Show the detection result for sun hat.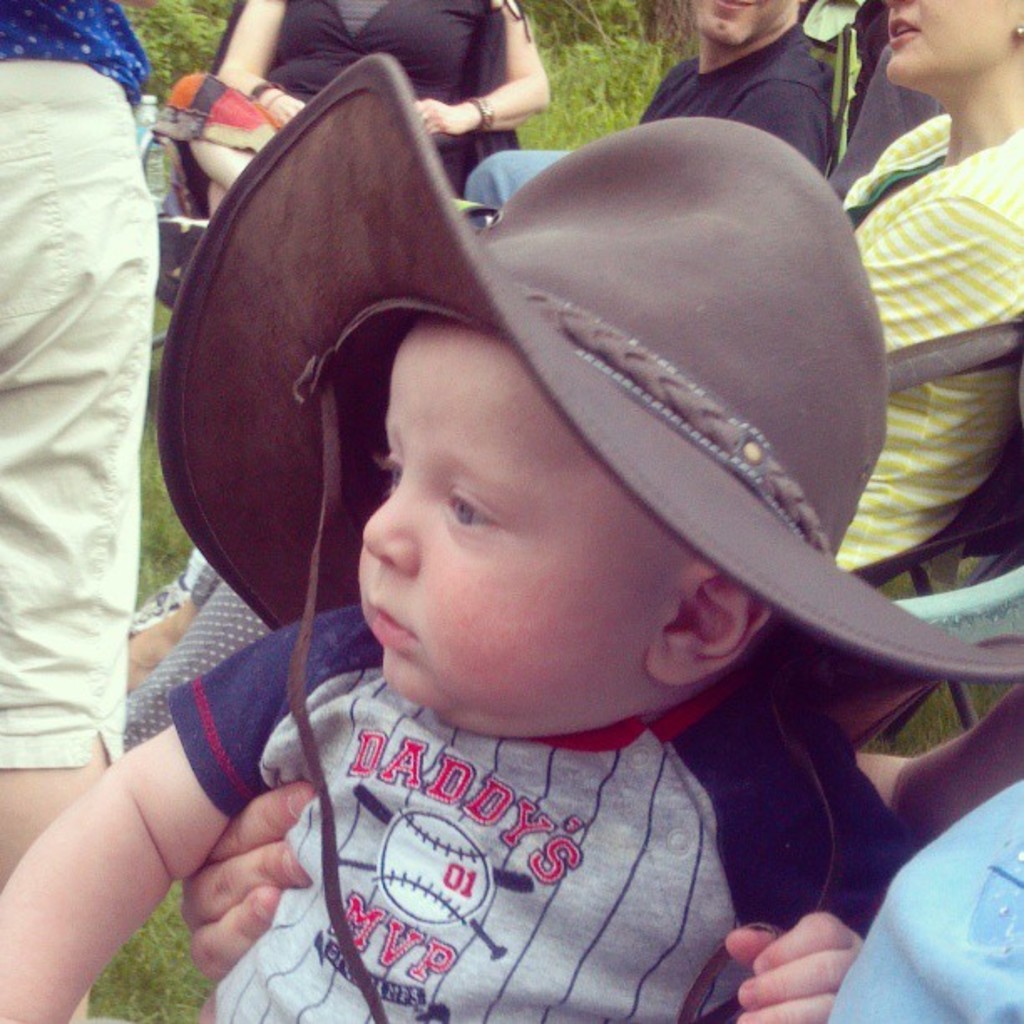
(x1=149, y1=50, x2=1022, y2=1022).
